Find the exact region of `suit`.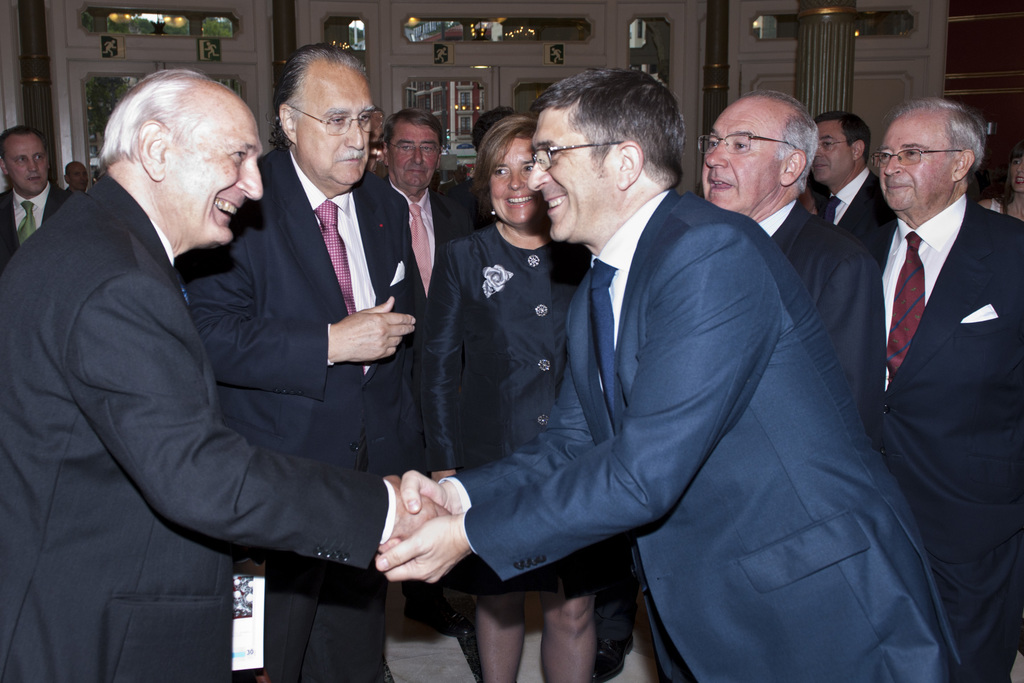
Exact region: x1=451 y1=184 x2=971 y2=682.
